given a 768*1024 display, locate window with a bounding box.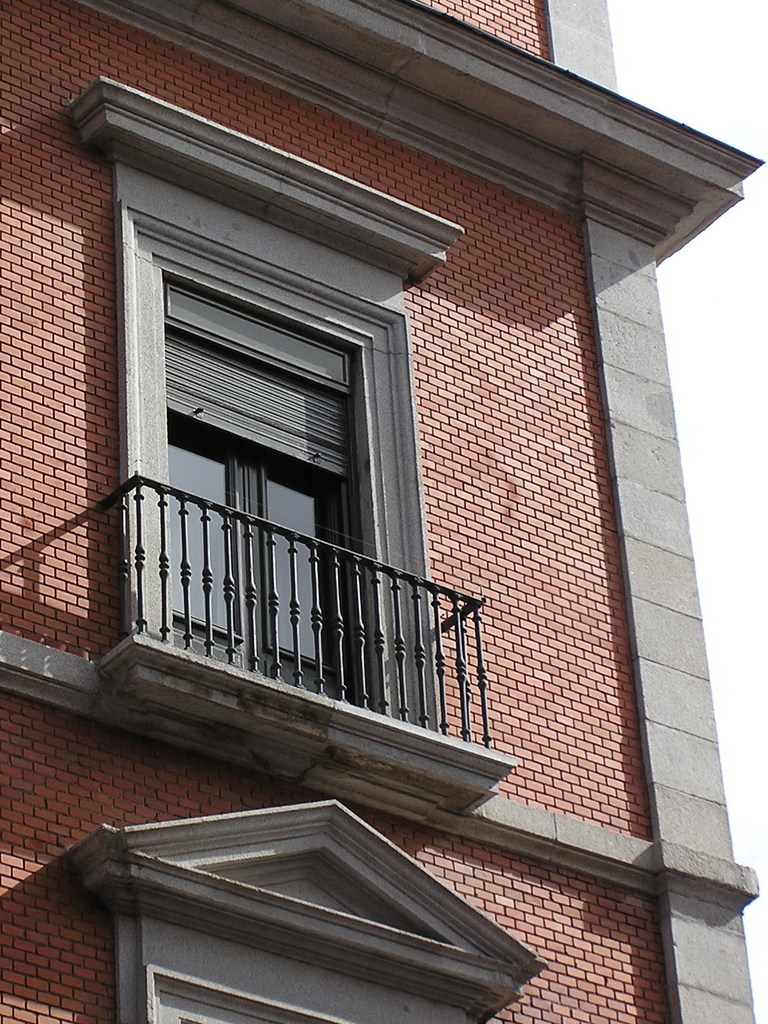
Located: detection(117, 214, 418, 709).
